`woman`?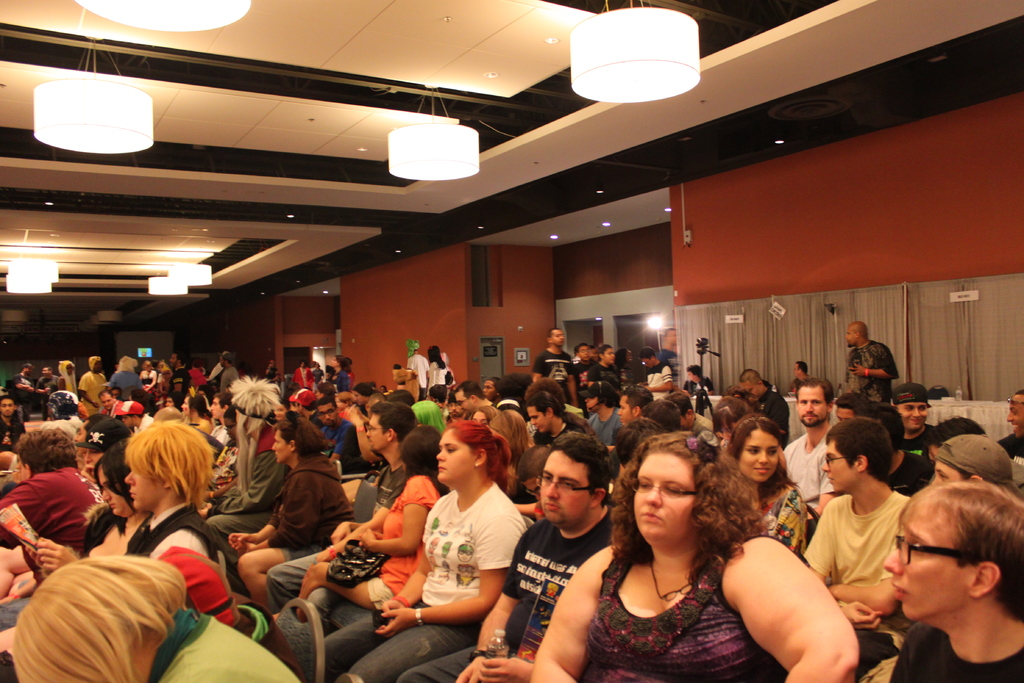
(225,411,348,614)
